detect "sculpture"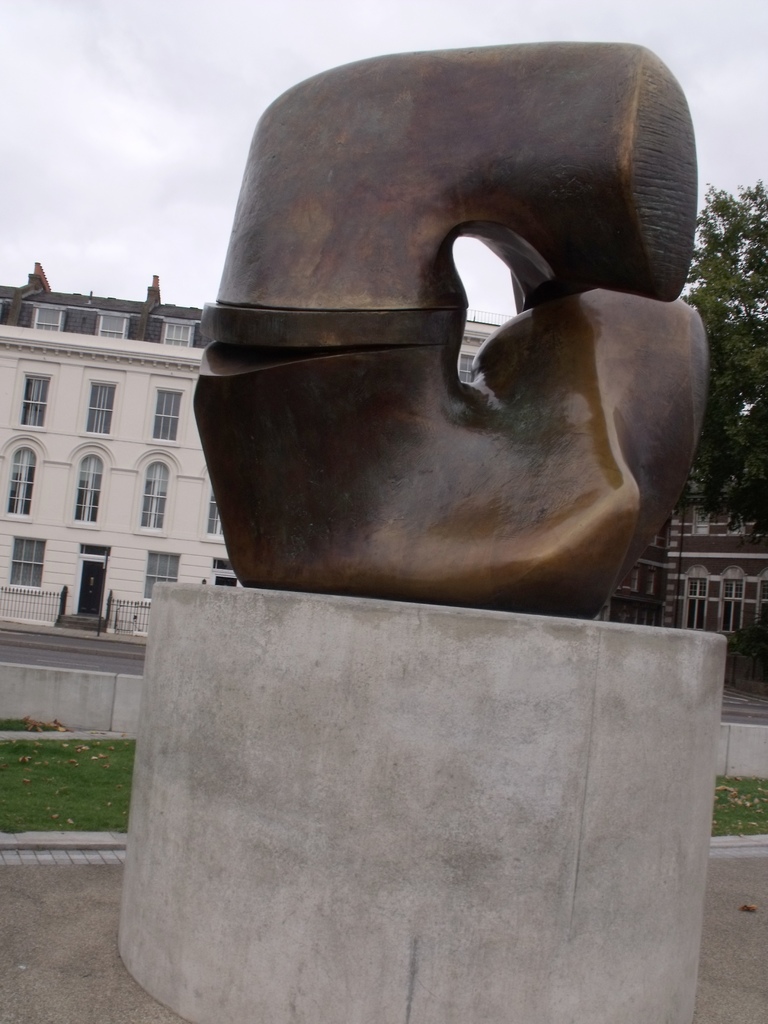
region(143, 264, 161, 315)
